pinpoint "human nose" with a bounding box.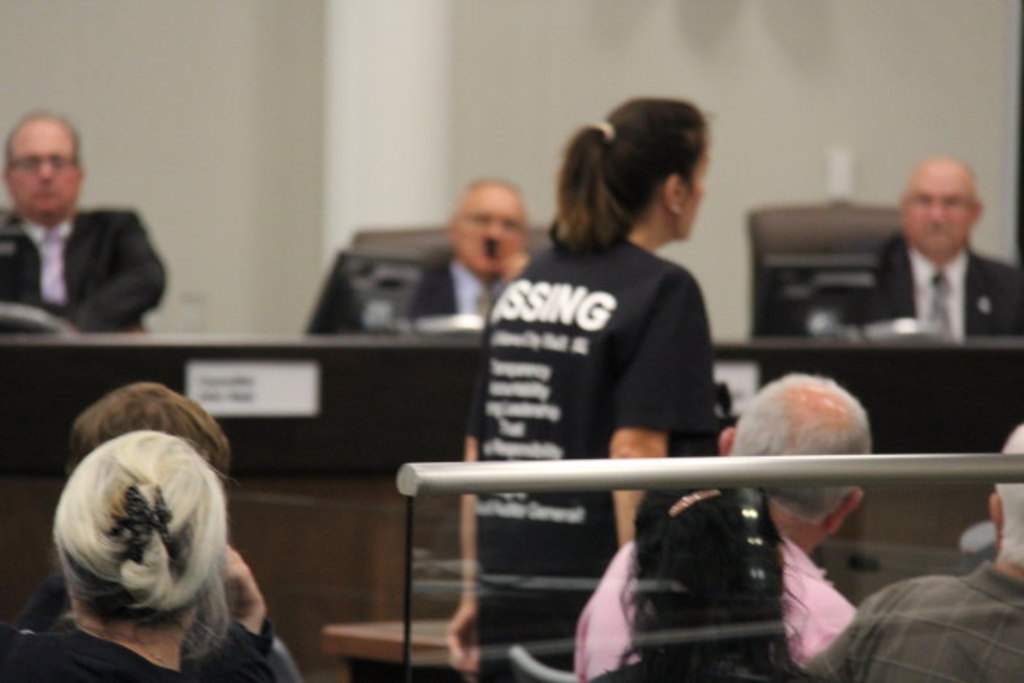
bbox=(32, 152, 56, 187).
